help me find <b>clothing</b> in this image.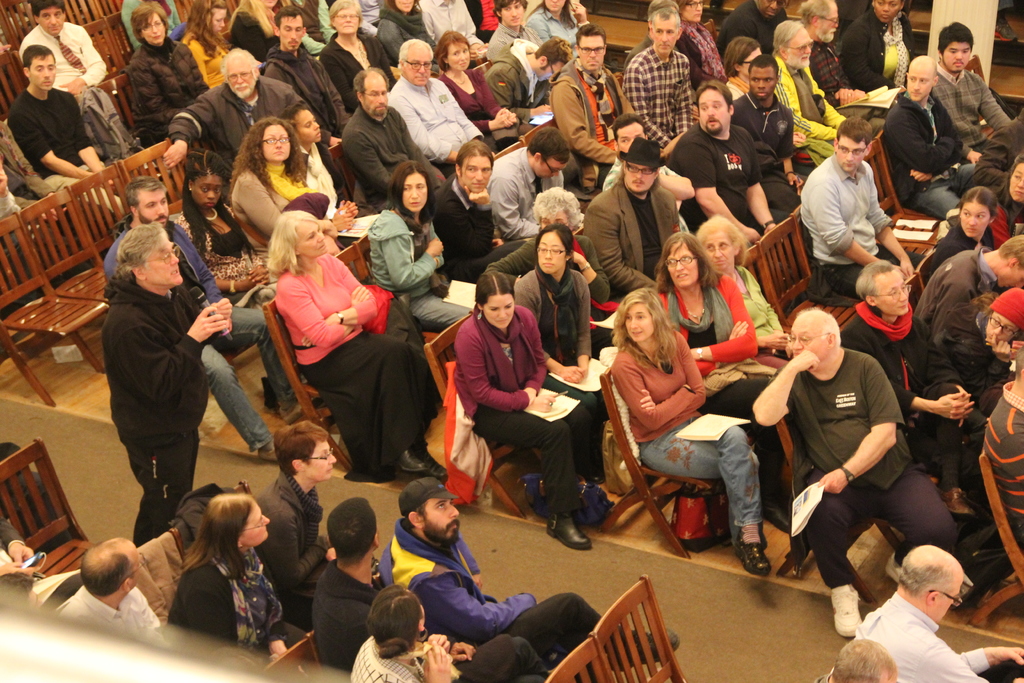
Found it: 177,562,305,666.
